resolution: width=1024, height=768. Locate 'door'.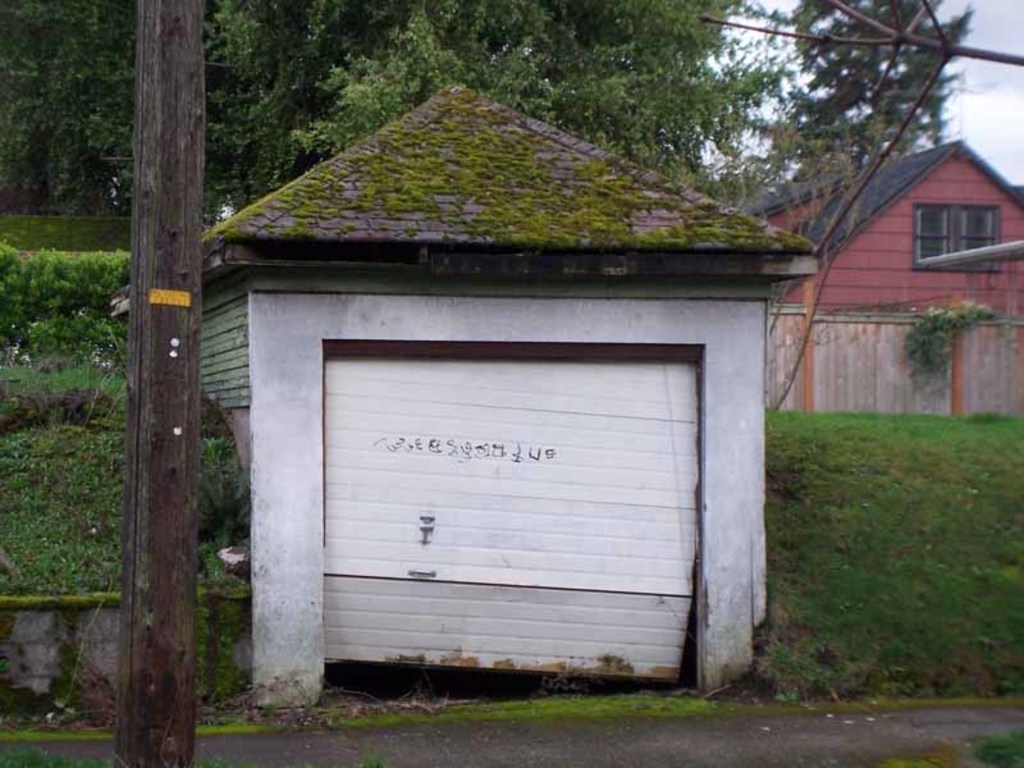
293, 312, 722, 689.
